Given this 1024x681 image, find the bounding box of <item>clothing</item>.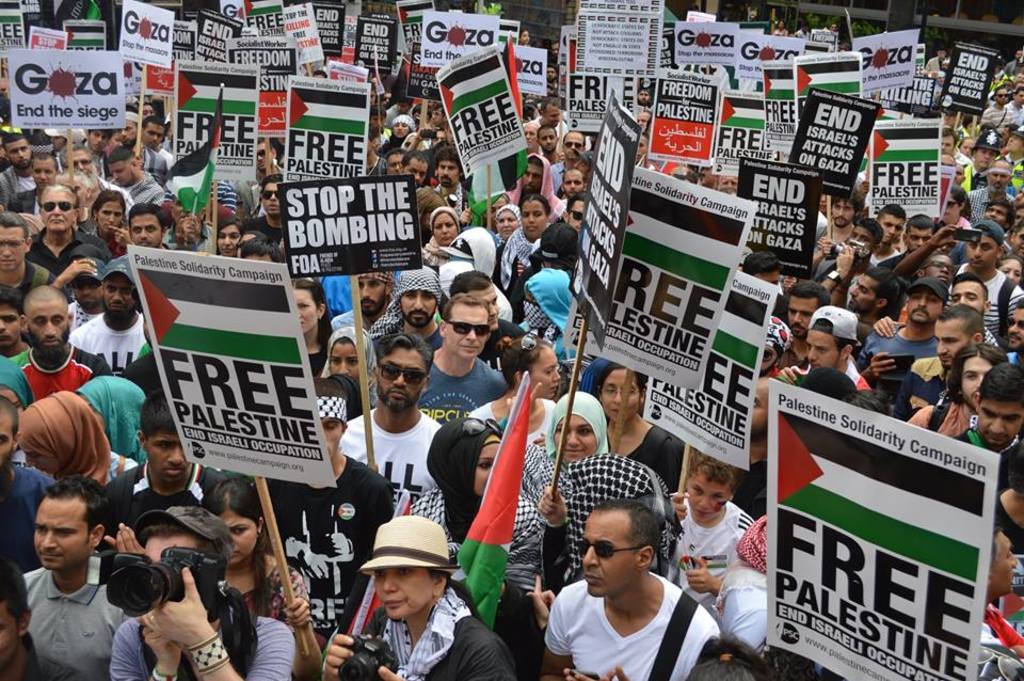
x1=659 y1=504 x2=763 y2=608.
